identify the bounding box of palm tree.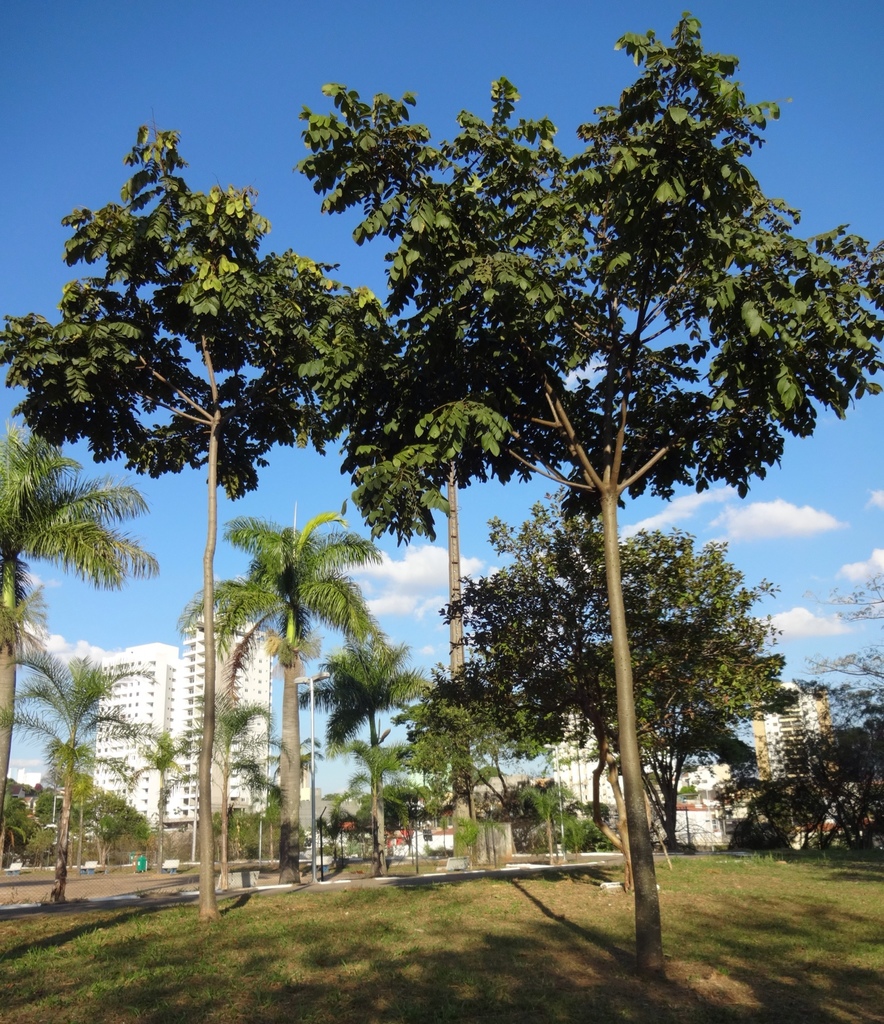
bbox=(0, 433, 108, 832).
